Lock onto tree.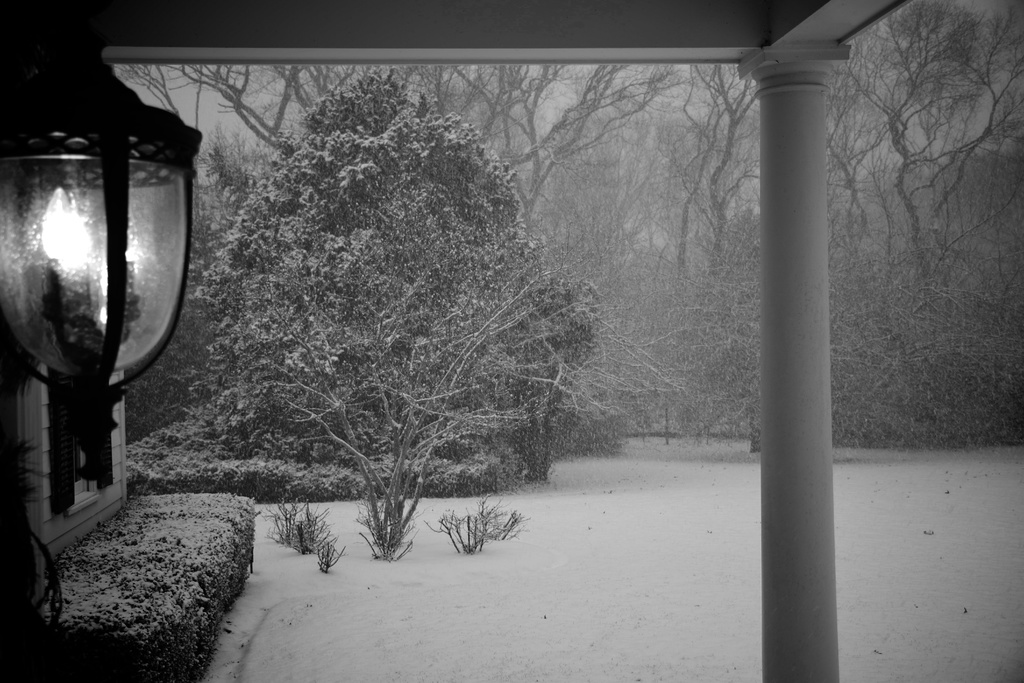
Locked: (x1=595, y1=0, x2=1023, y2=451).
